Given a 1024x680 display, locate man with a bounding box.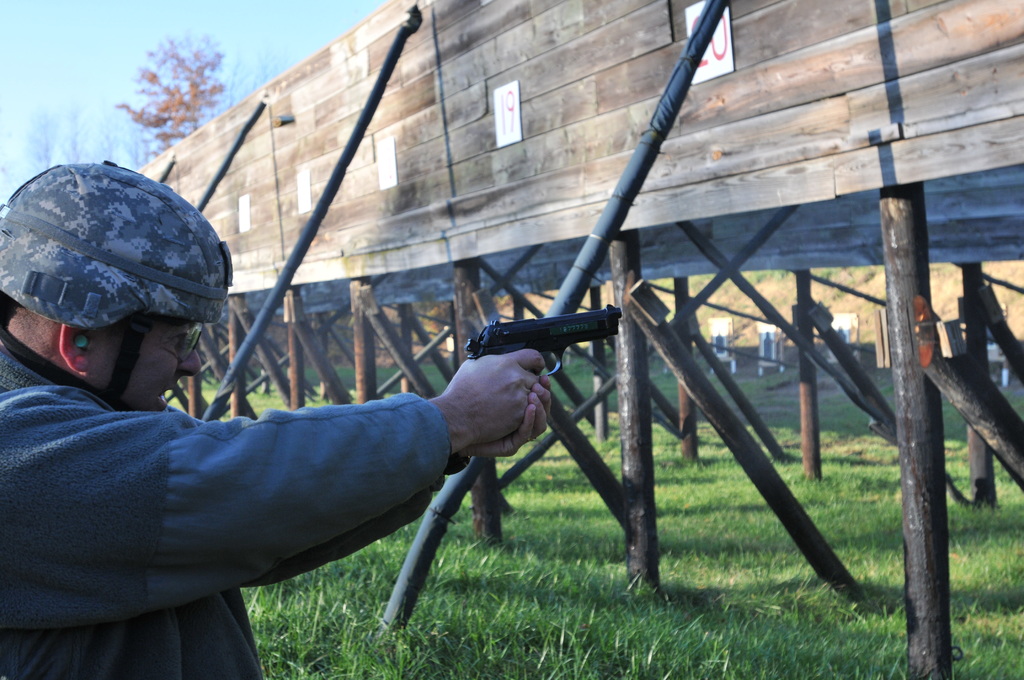
Located: bbox=(0, 159, 552, 679).
